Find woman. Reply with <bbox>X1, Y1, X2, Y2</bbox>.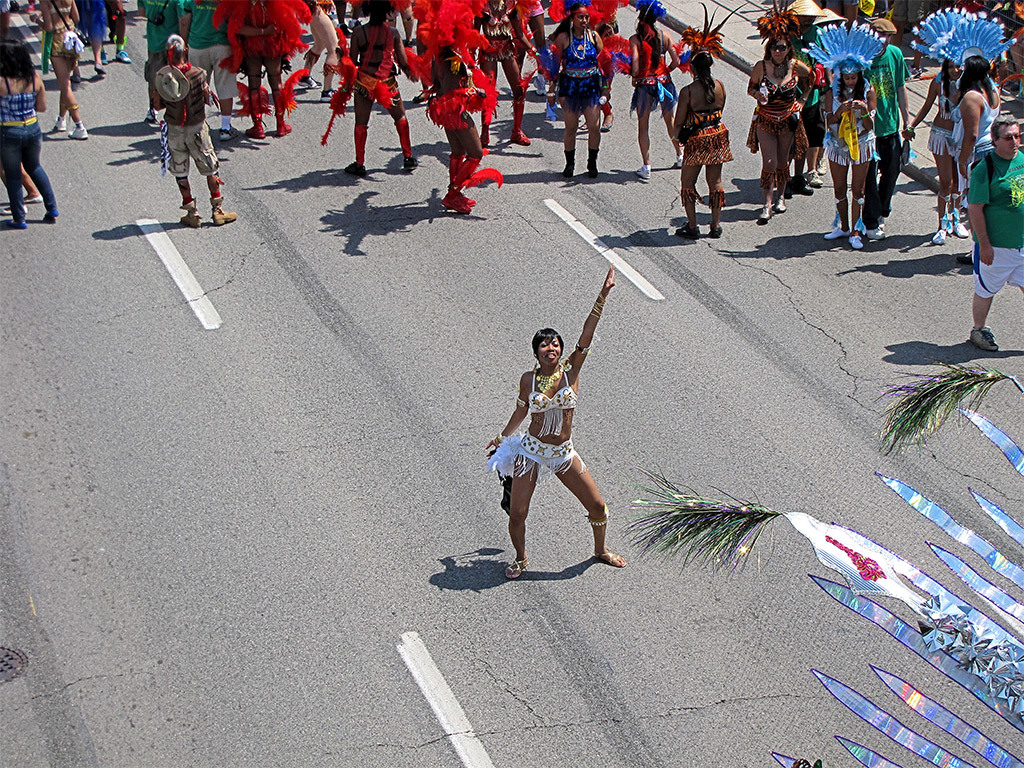
<bbox>493, 276, 621, 563</bbox>.
